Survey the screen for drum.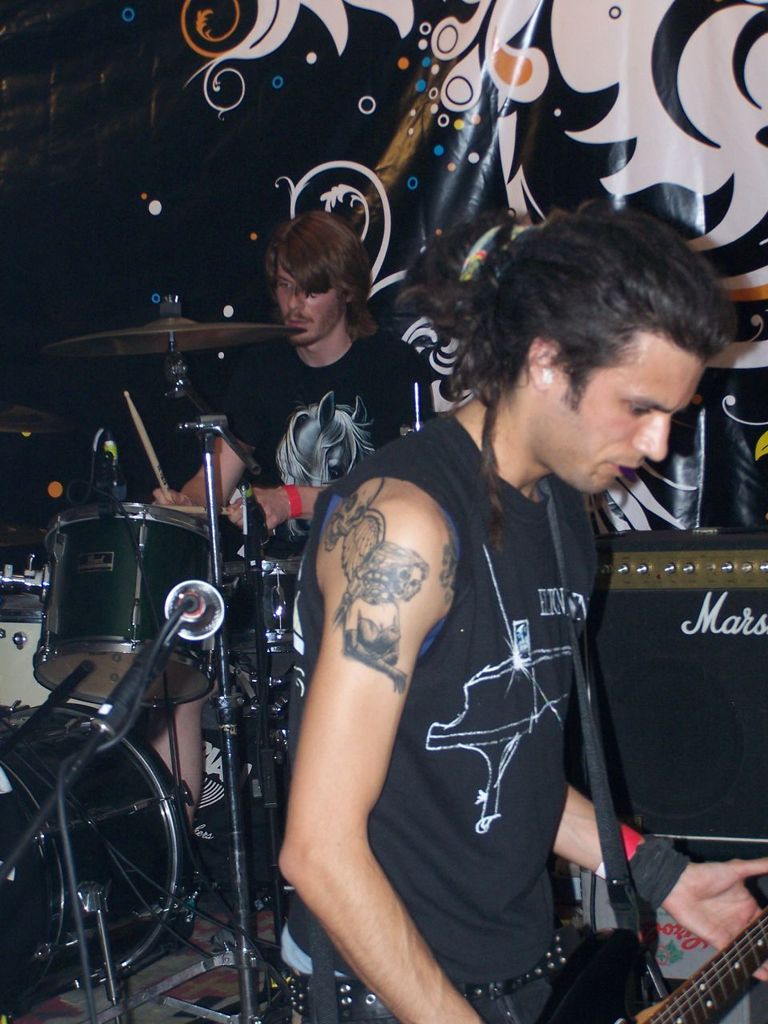
Survey found: Rect(31, 502, 223, 709).
